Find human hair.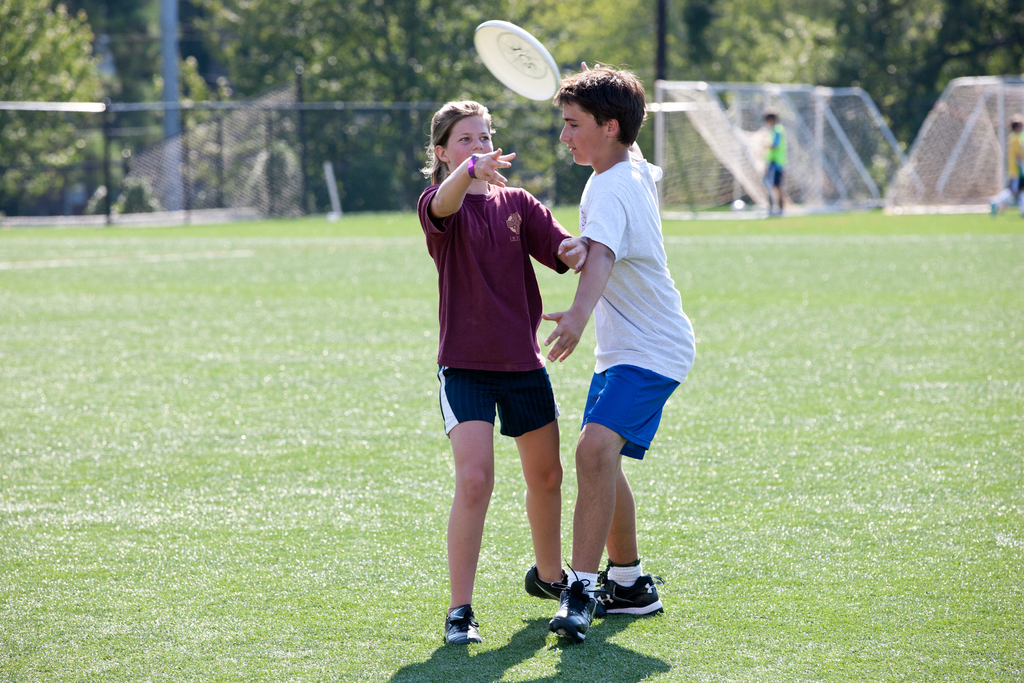
region(419, 99, 499, 188).
